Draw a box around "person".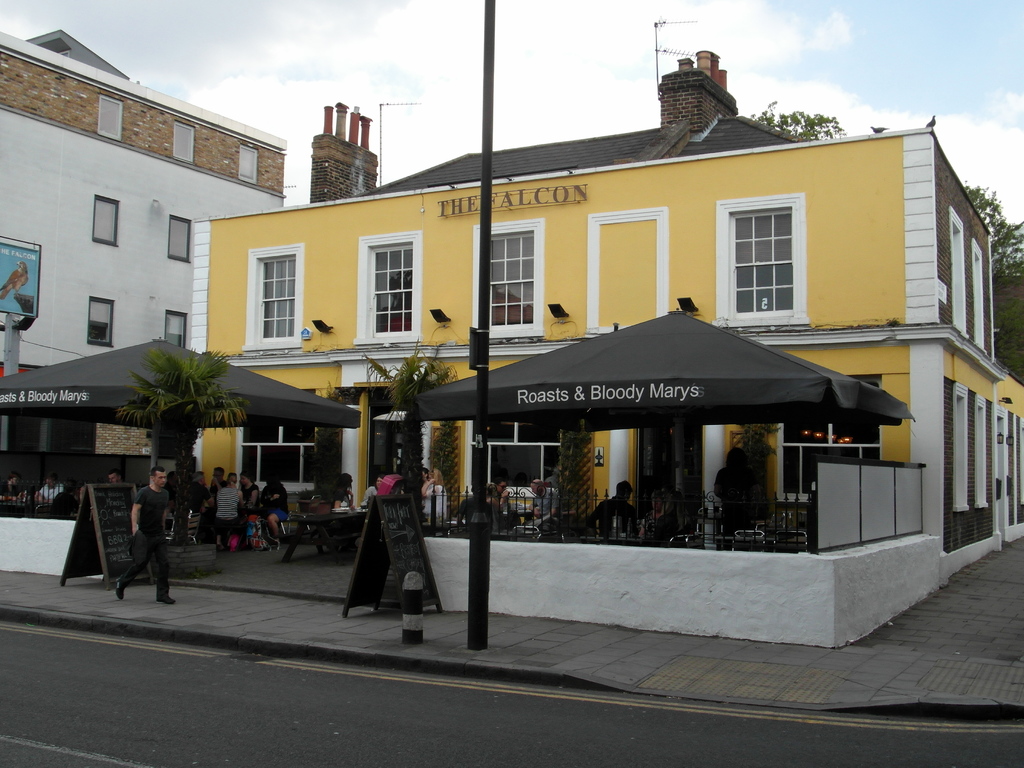
bbox=[522, 476, 562, 538].
